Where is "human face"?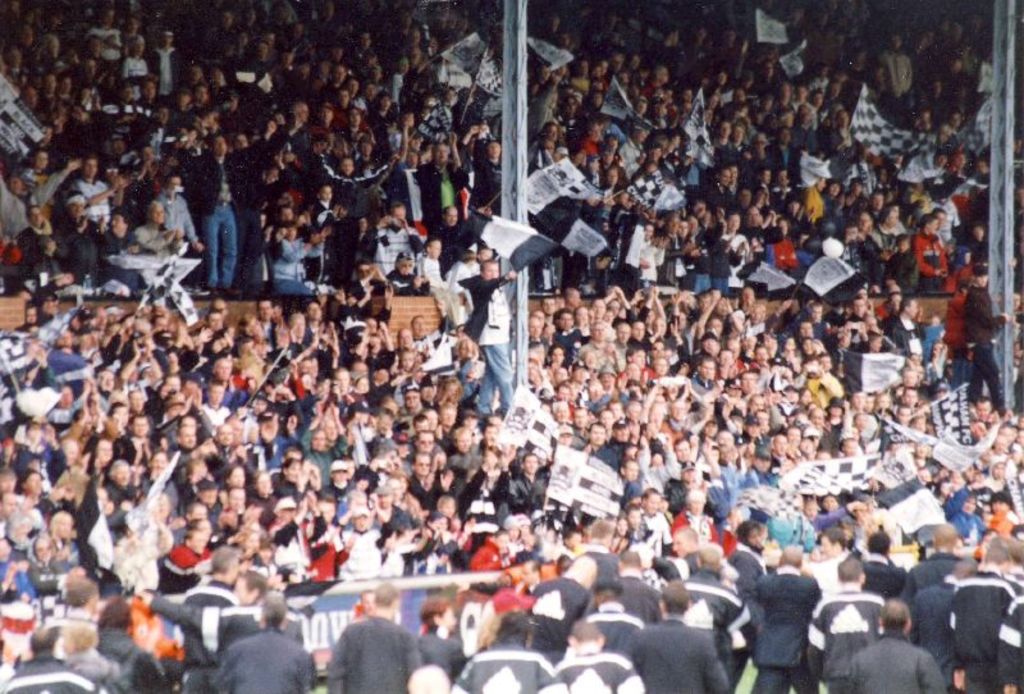
[left=628, top=388, right=640, bottom=403].
